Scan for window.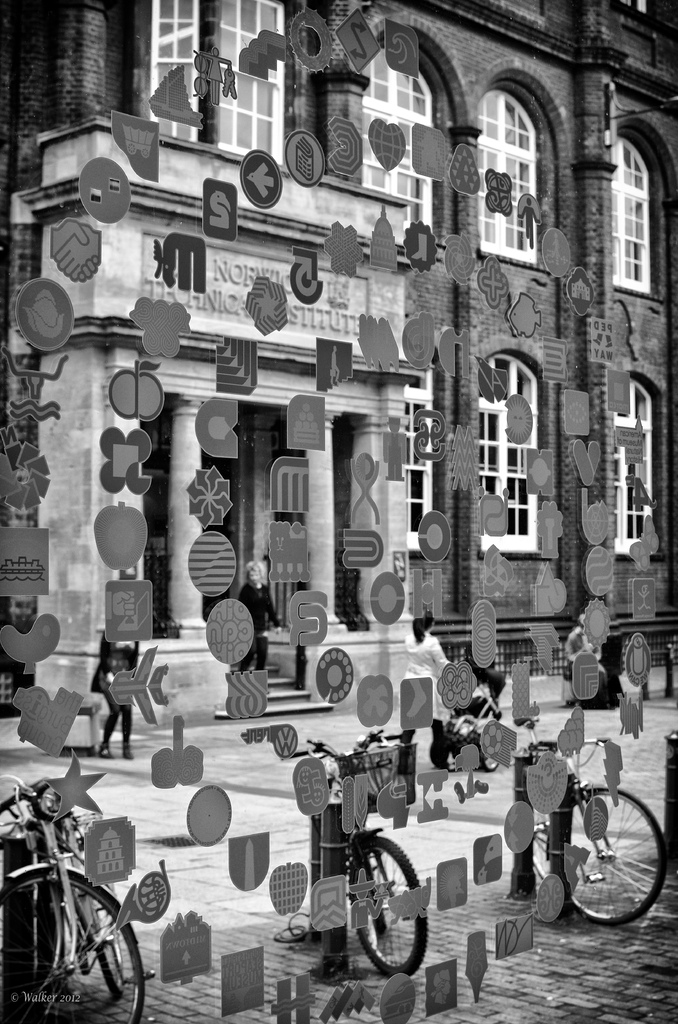
Scan result: {"x1": 409, "y1": 342, "x2": 458, "y2": 572}.
